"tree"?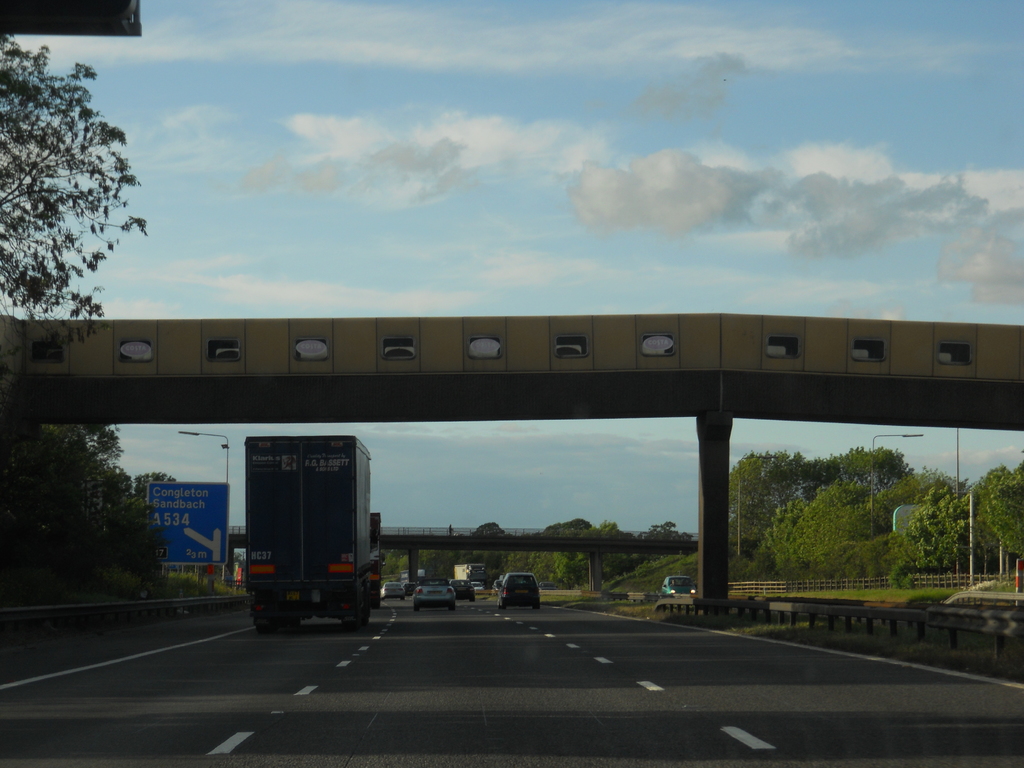
bbox=[475, 524, 501, 535]
